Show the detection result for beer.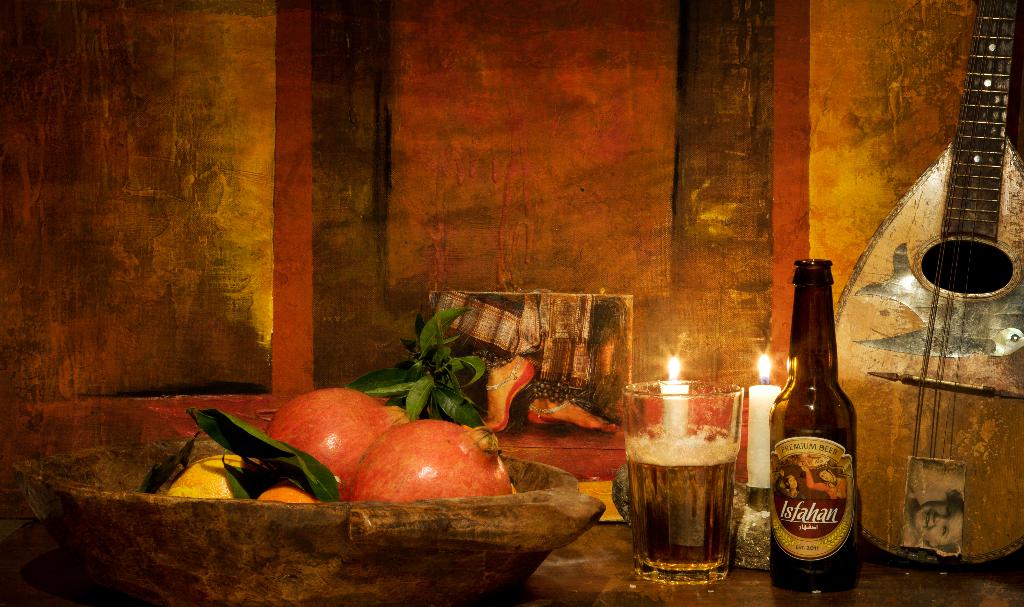
(left=630, top=445, right=737, bottom=587).
